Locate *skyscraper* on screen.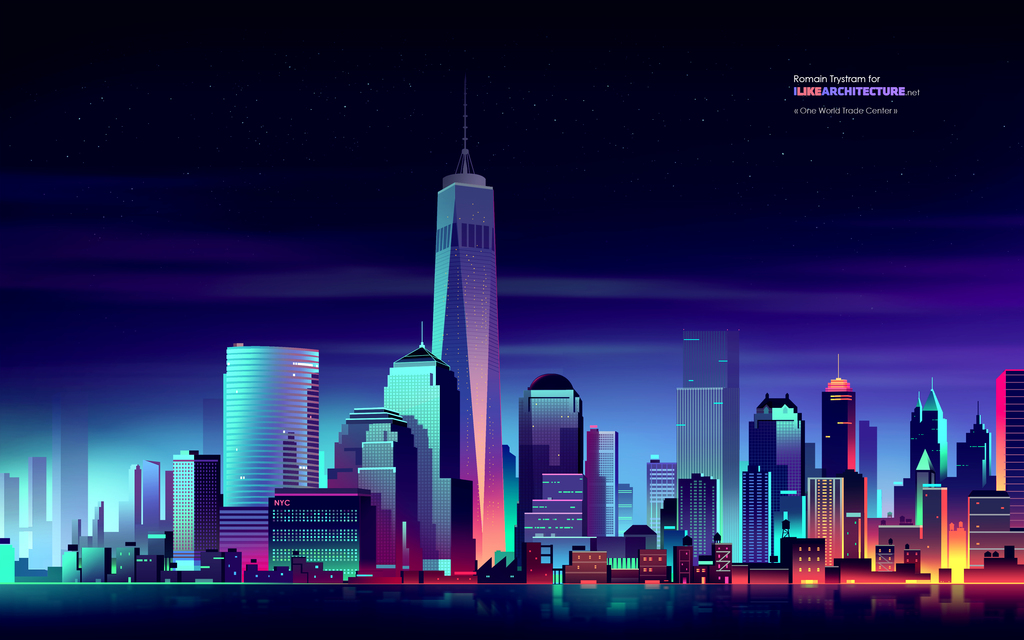
On screen at pyautogui.locateOnScreen(677, 387, 740, 556).
